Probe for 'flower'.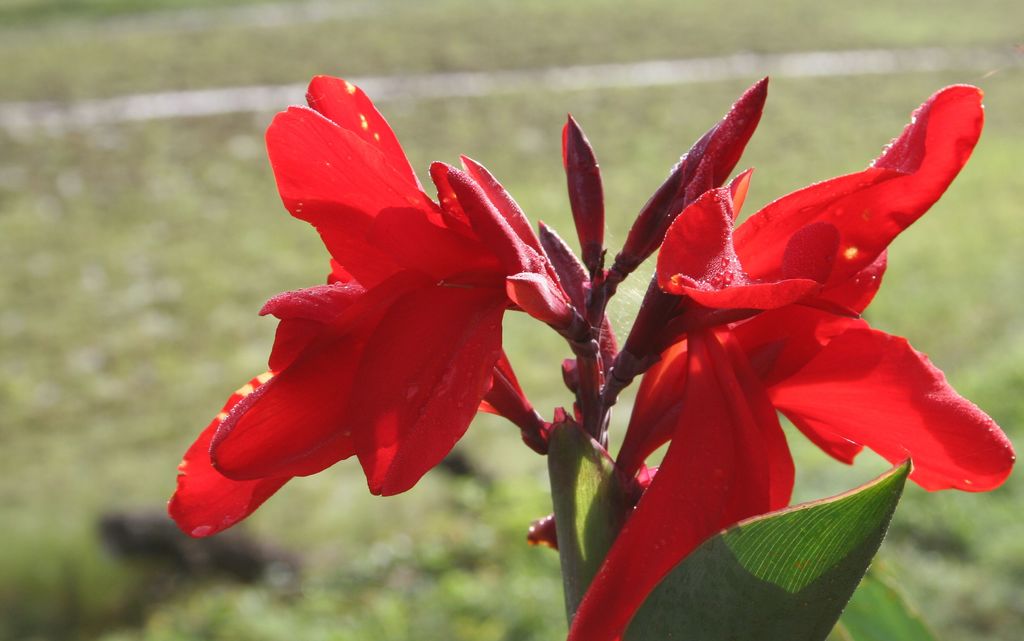
Probe result: (x1=561, y1=83, x2=1015, y2=640).
